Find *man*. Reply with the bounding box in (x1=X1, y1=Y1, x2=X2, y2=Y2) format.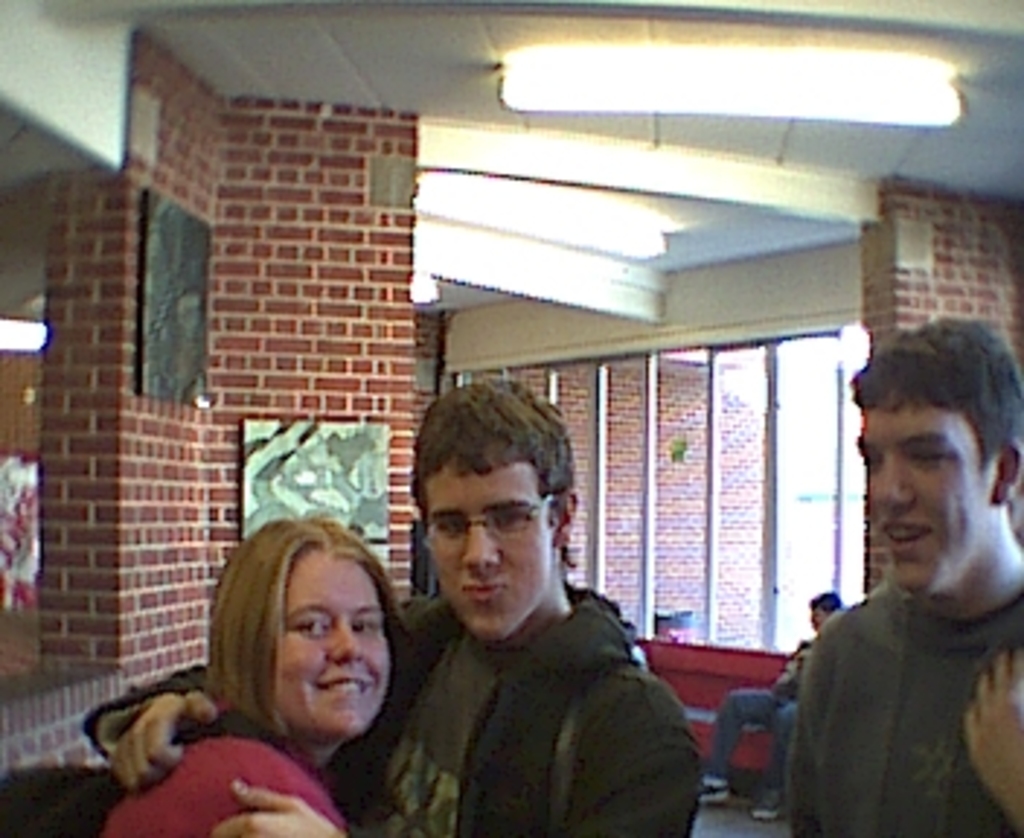
(x1=780, y1=314, x2=1021, y2=835).
